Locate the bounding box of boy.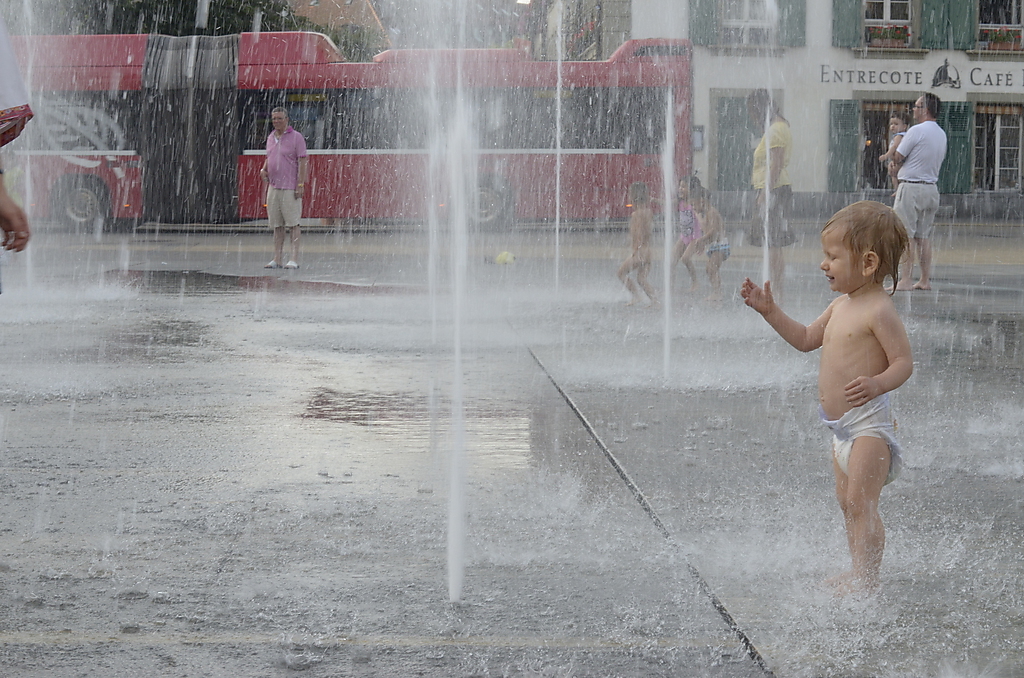
Bounding box: detection(697, 184, 734, 299).
